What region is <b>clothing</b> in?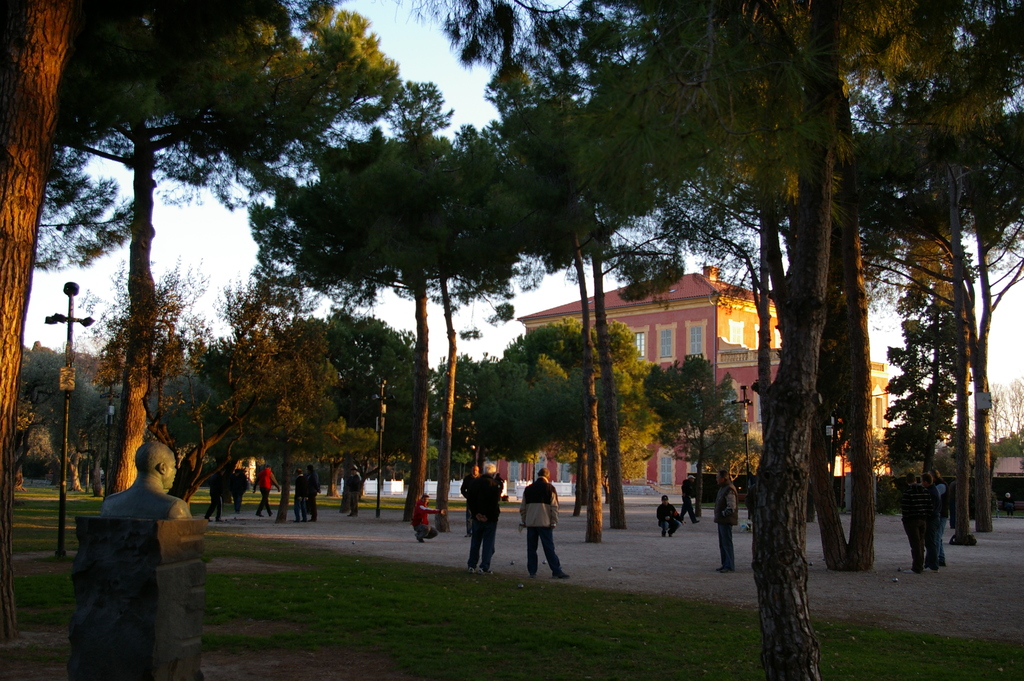
<region>351, 472, 362, 515</region>.
